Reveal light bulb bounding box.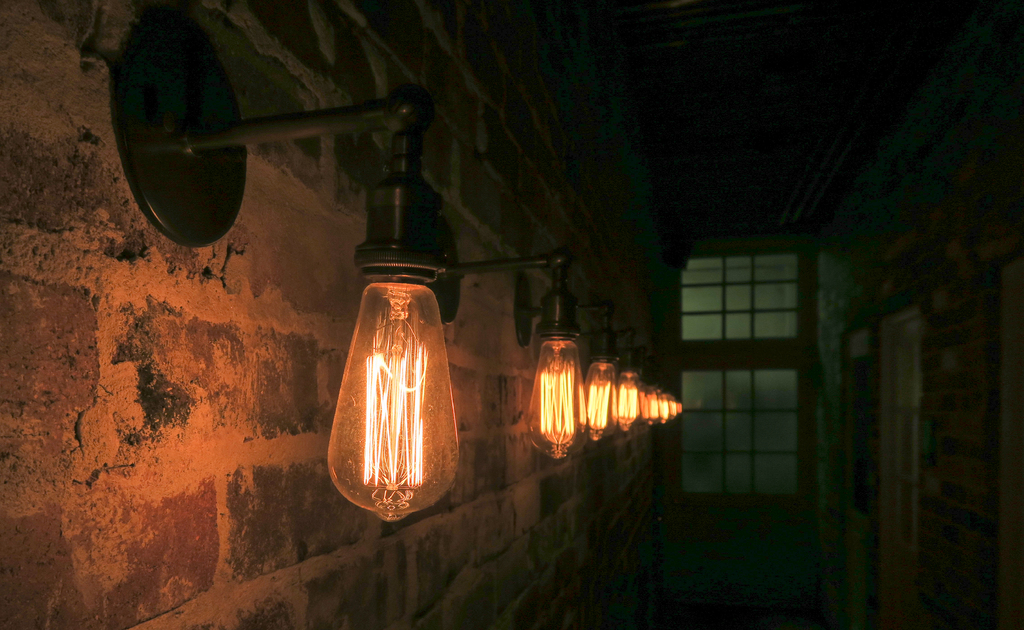
Revealed: (618,346,643,434).
